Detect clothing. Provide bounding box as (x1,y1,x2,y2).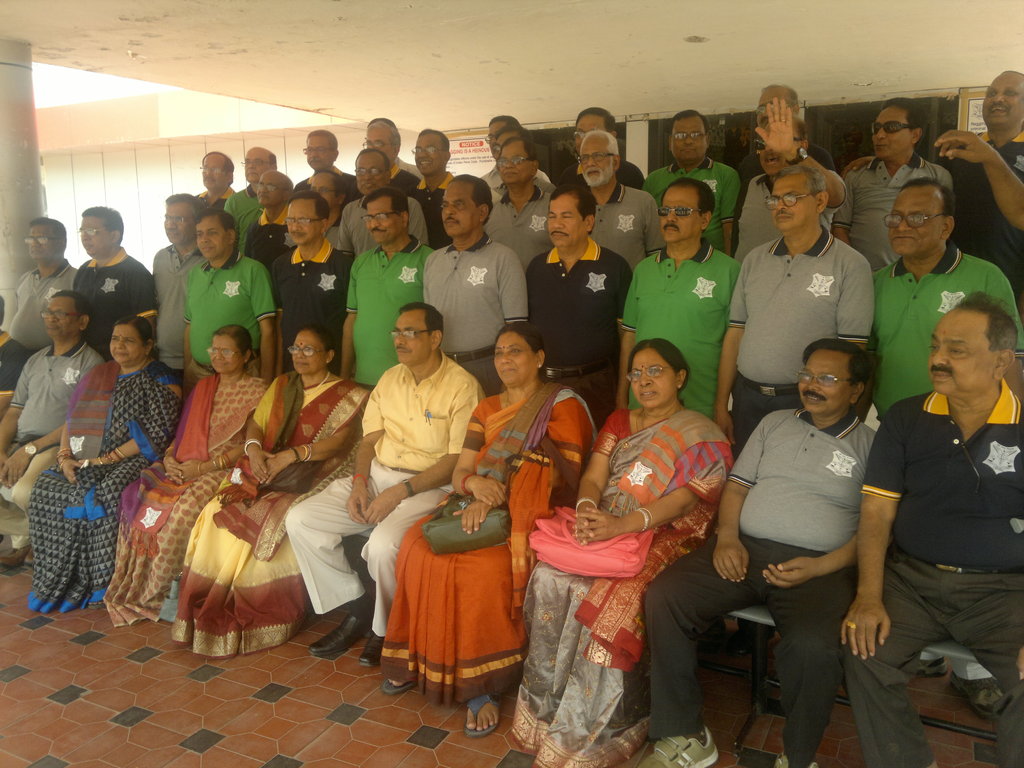
(17,360,196,618).
